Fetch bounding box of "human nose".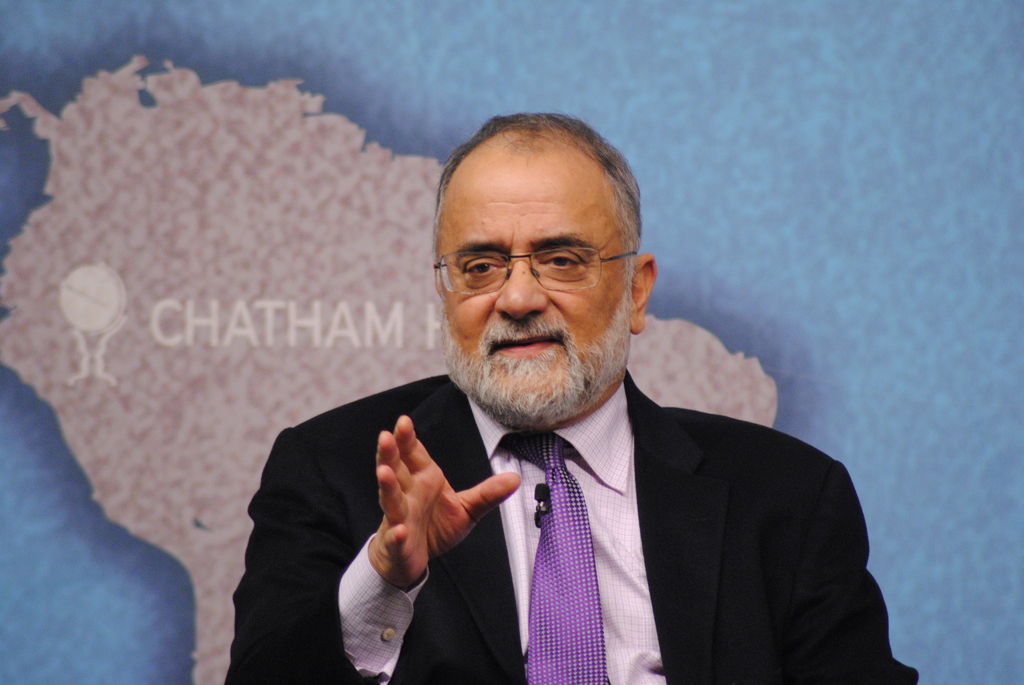
Bbox: x1=477 y1=264 x2=554 y2=323.
